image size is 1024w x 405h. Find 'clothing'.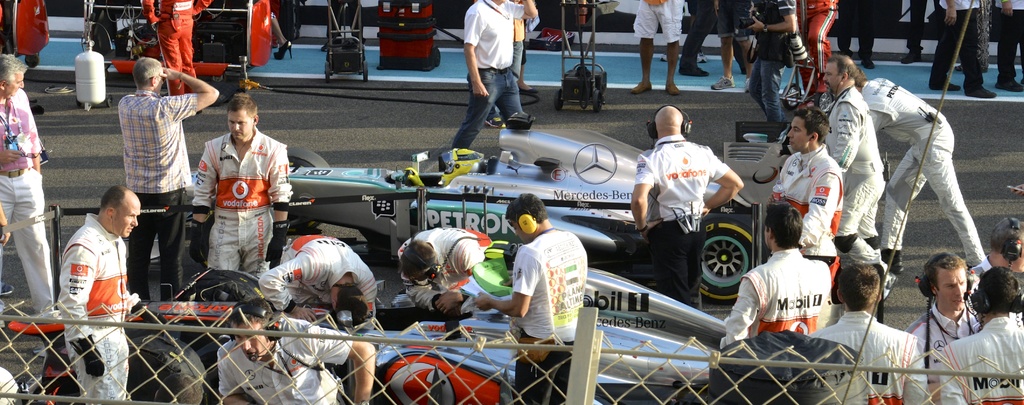
box=[718, 0, 752, 42].
